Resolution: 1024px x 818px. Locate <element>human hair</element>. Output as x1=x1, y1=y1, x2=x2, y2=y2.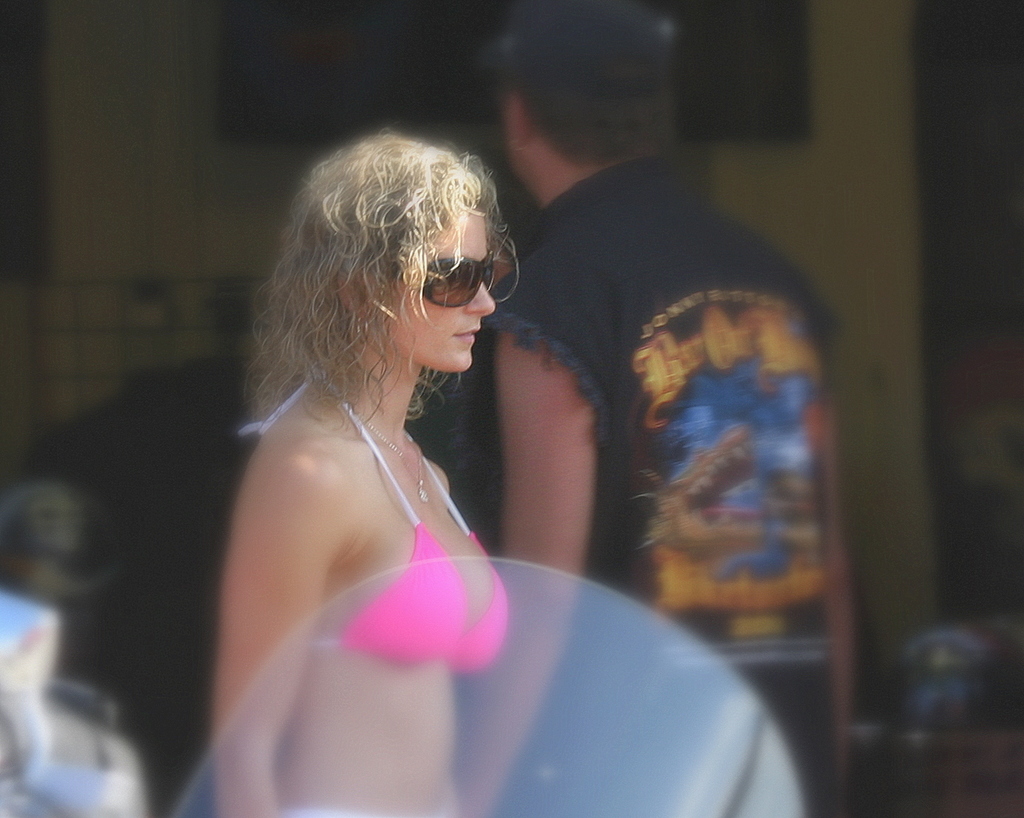
x1=255, y1=120, x2=515, y2=434.
